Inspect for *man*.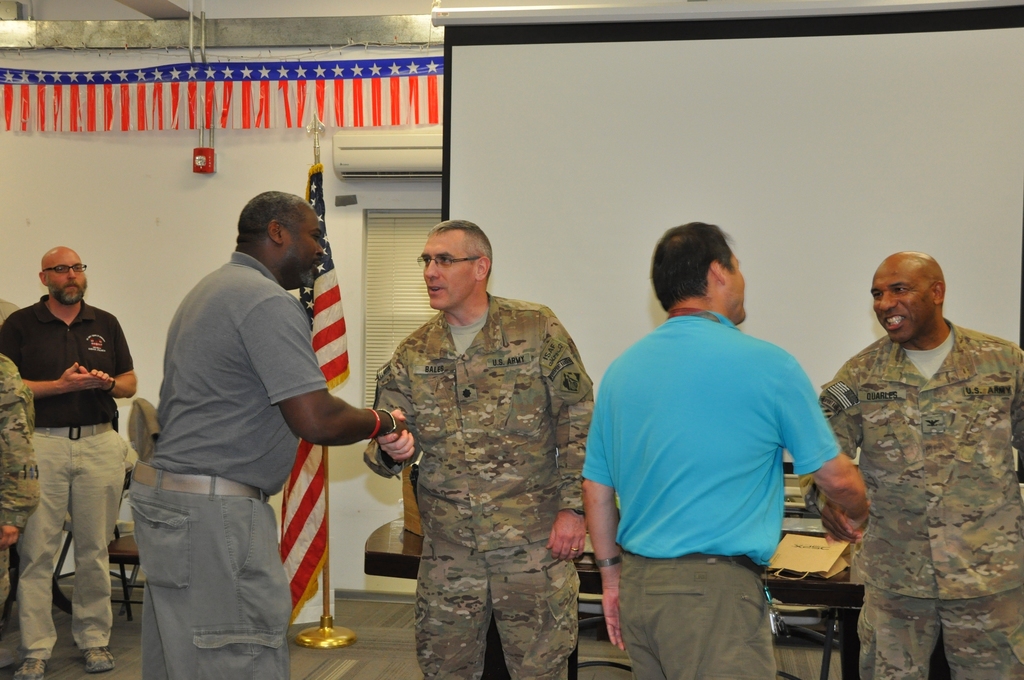
Inspection: {"left": 584, "top": 224, "right": 868, "bottom": 679}.
